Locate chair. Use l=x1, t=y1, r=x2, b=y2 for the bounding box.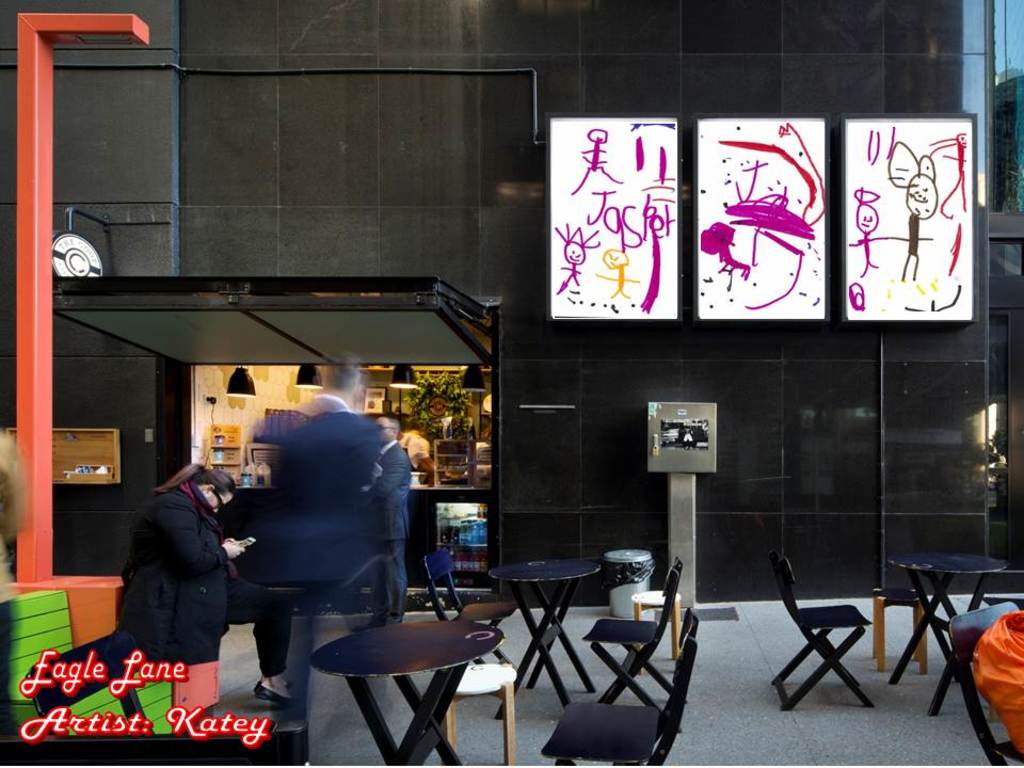
l=419, t=545, r=511, b=699.
